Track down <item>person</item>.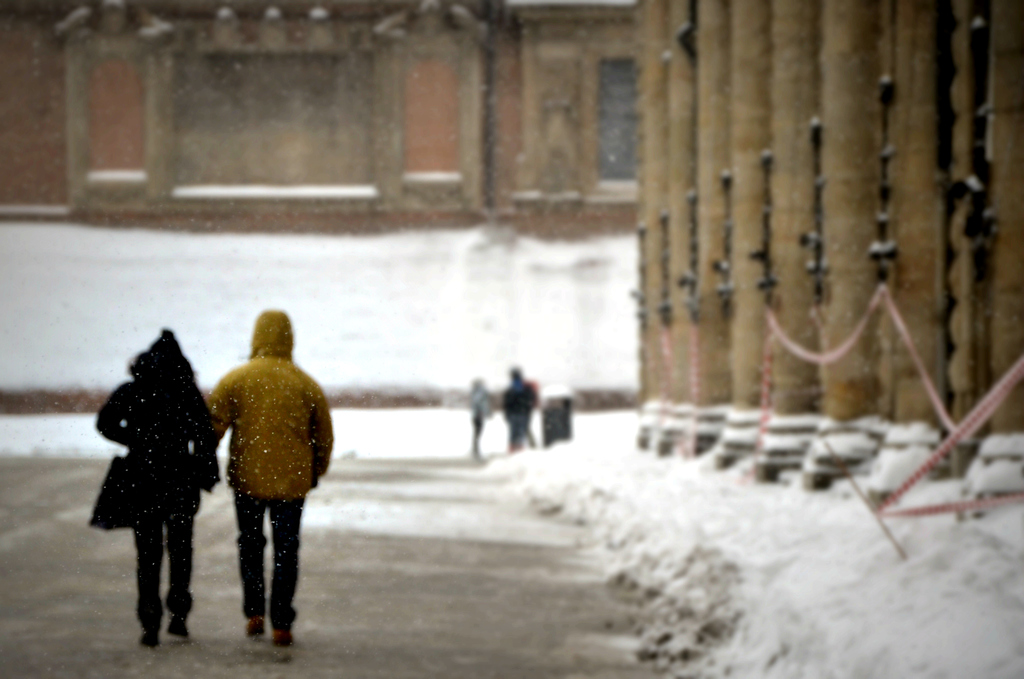
Tracked to [x1=524, y1=380, x2=541, y2=448].
